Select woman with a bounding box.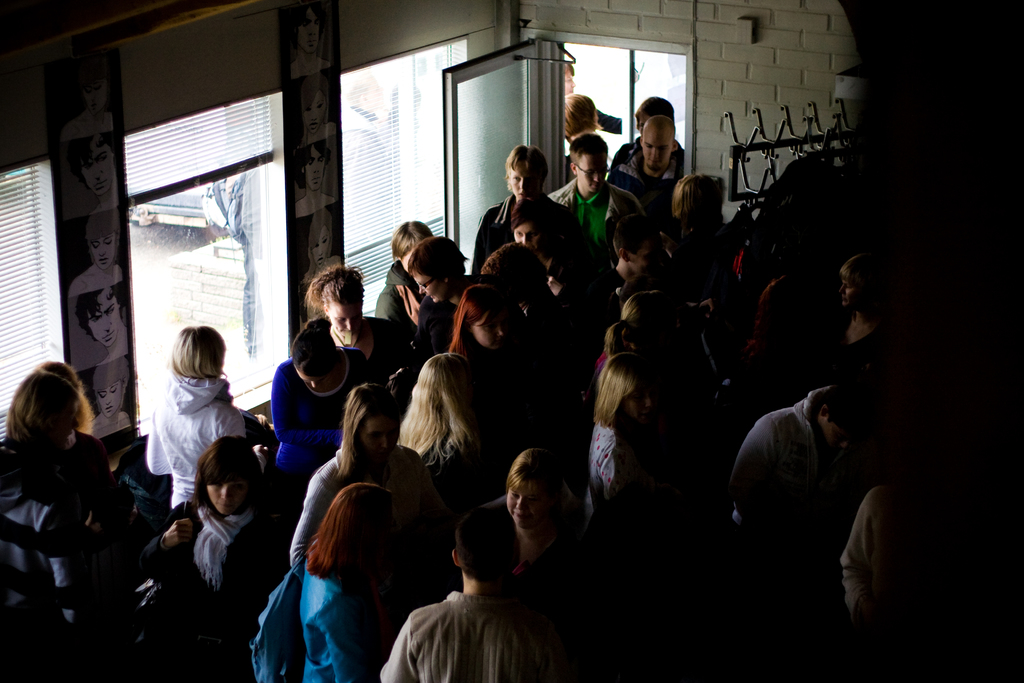
{"x1": 306, "y1": 265, "x2": 402, "y2": 374}.
